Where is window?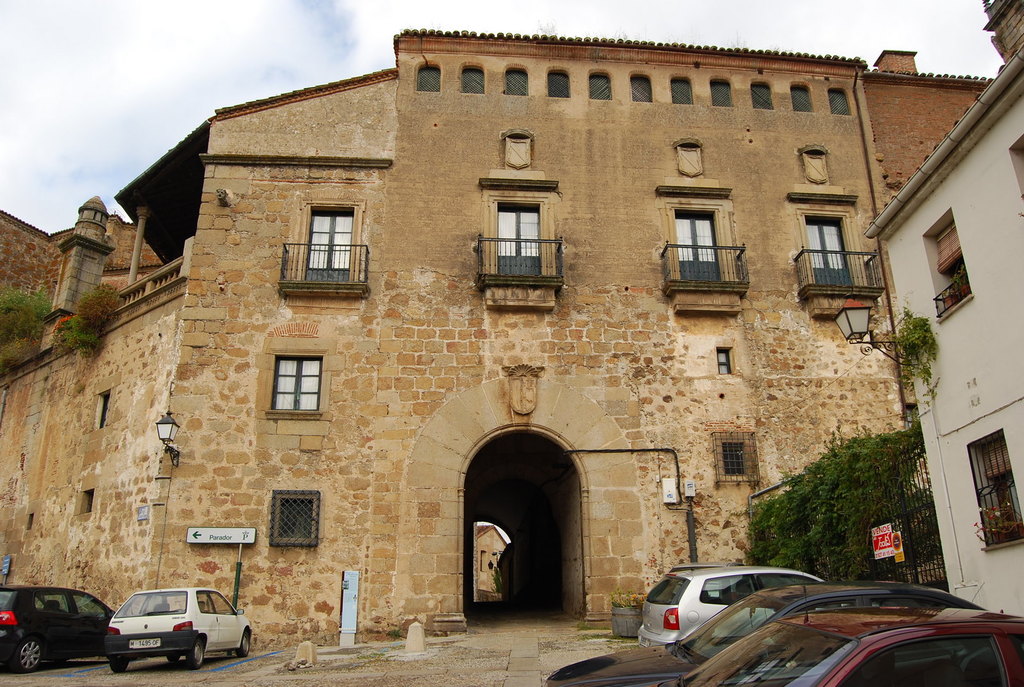
796/78/813/113.
